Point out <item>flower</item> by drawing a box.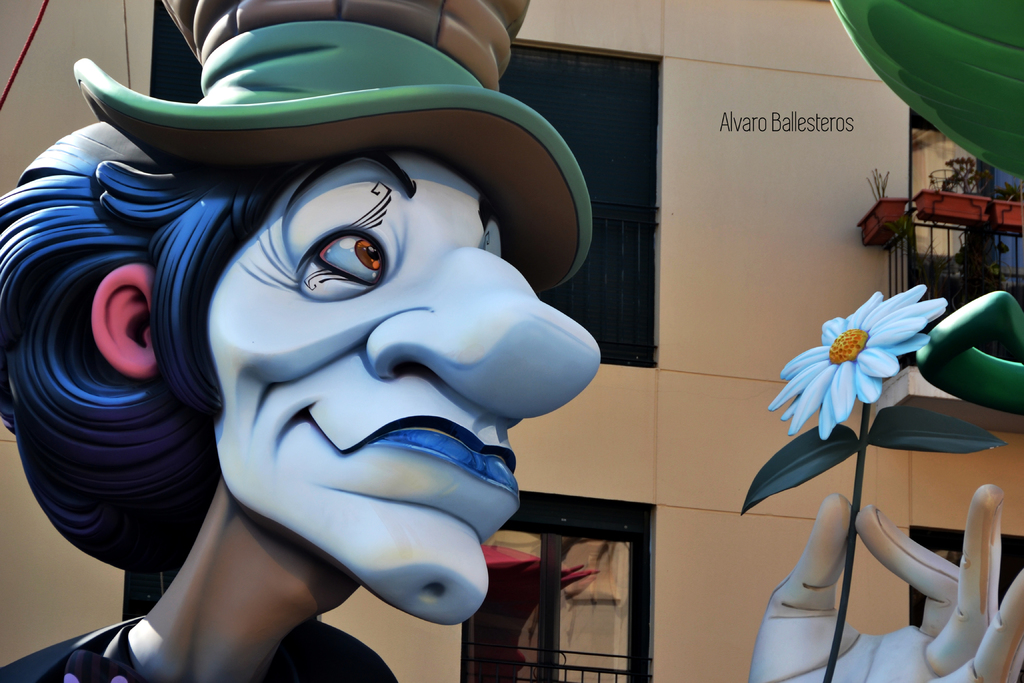
[777, 286, 932, 459].
